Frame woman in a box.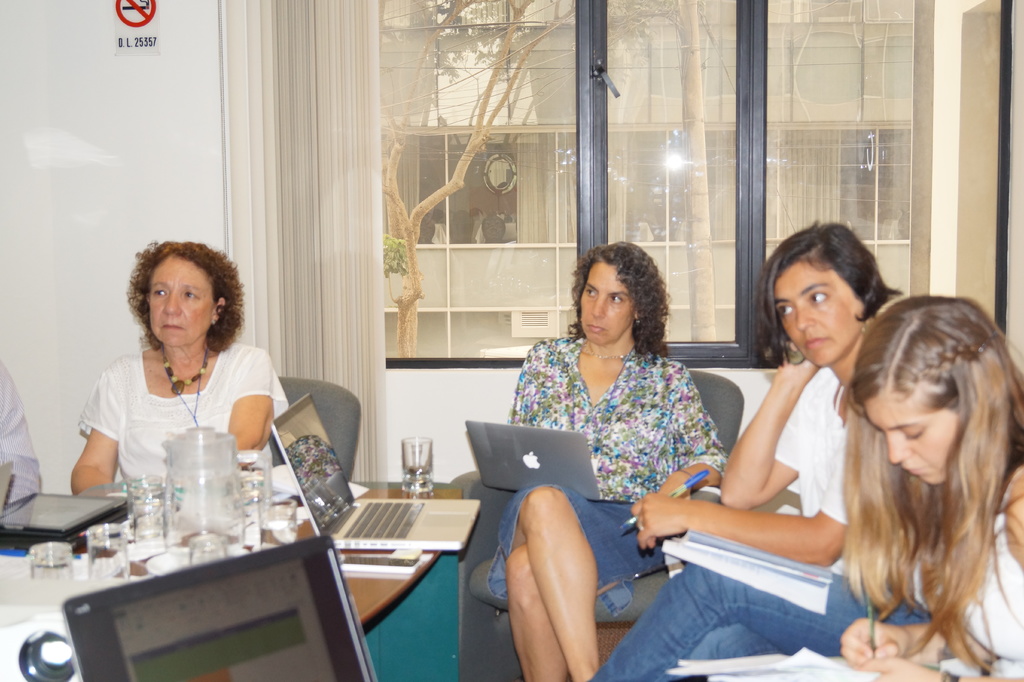
(465, 247, 738, 681).
